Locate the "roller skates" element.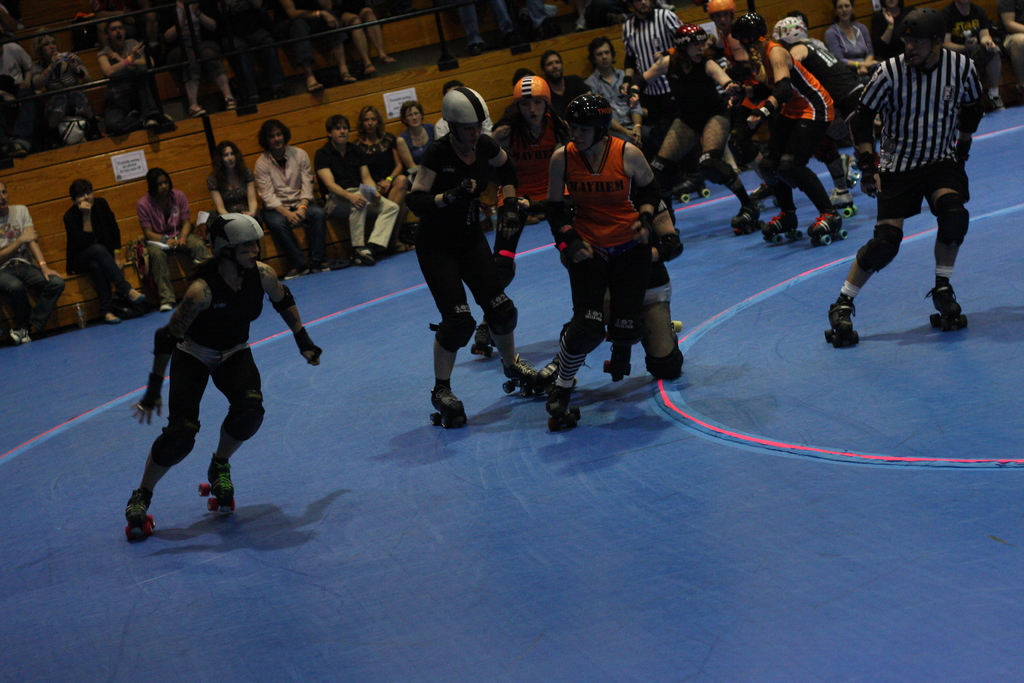
Element bbox: select_region(828, 189, 861, 214).
